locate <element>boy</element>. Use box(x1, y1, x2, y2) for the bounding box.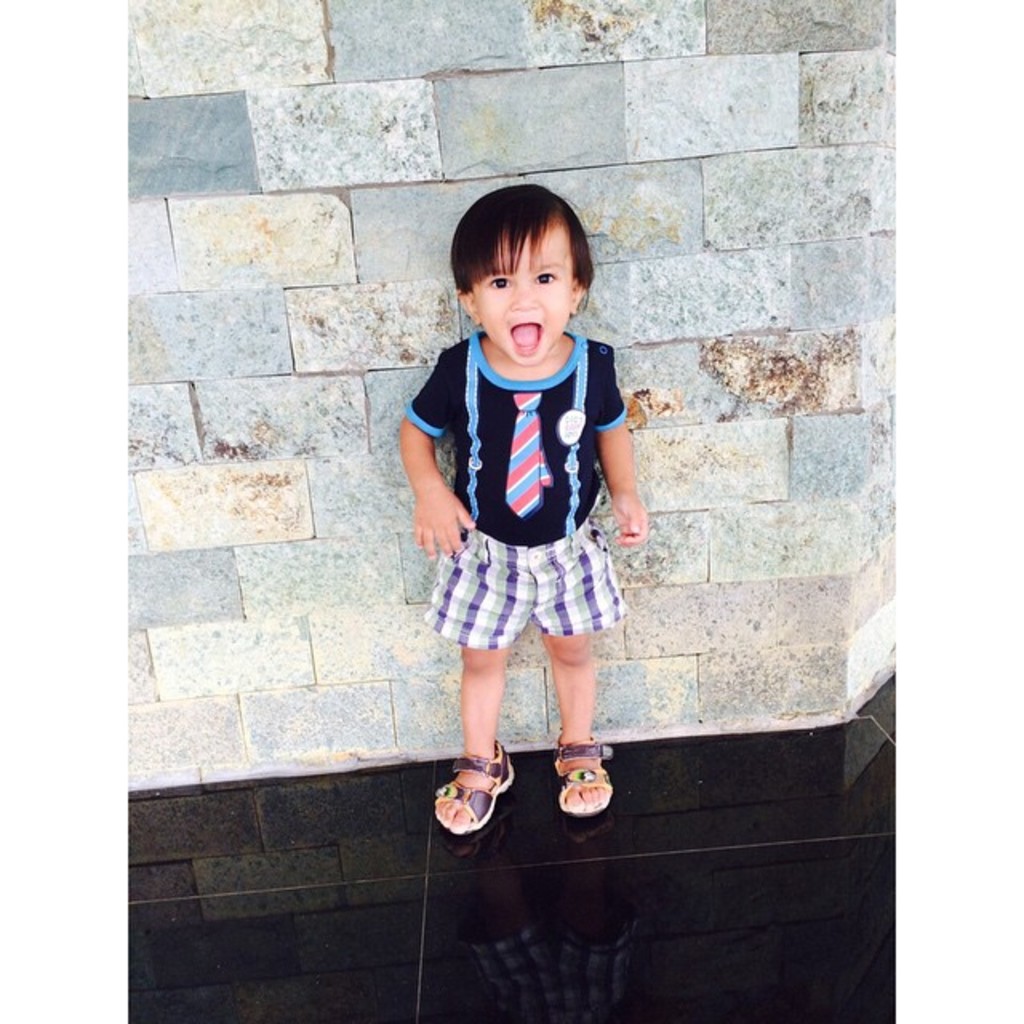
box(389, 176, 650, 835).
